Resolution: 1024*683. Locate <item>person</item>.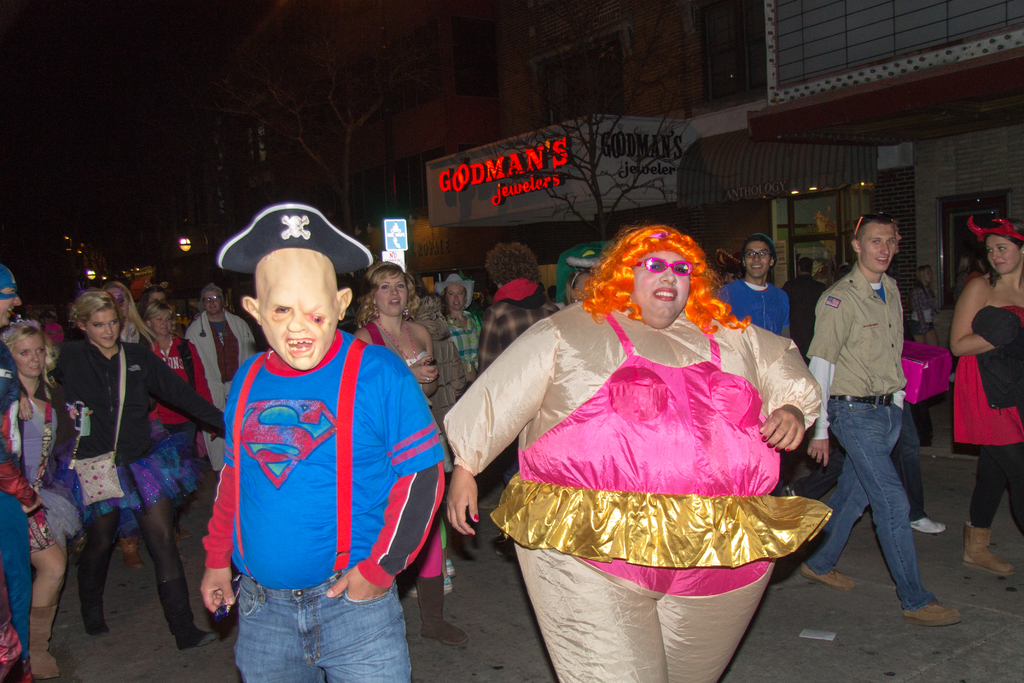
(435,273,480,379).
